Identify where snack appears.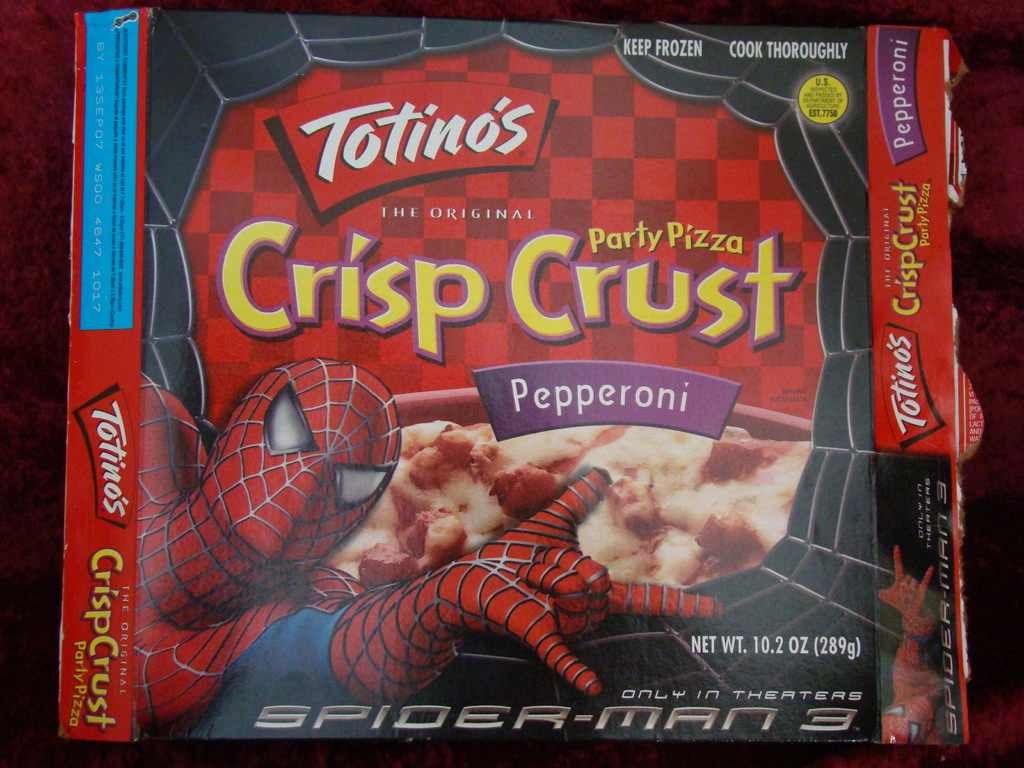
Appears at {"left": 54, "top": 9, "right": 955, "bottom": 749}.
